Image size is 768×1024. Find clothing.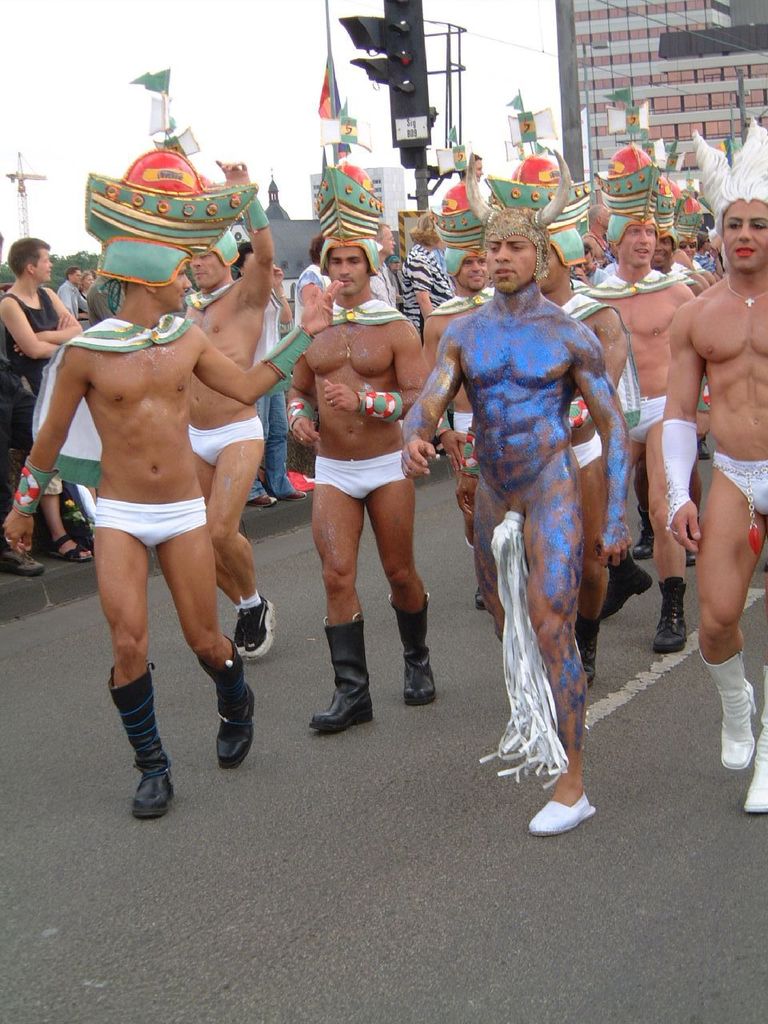
310 456 408 500.
